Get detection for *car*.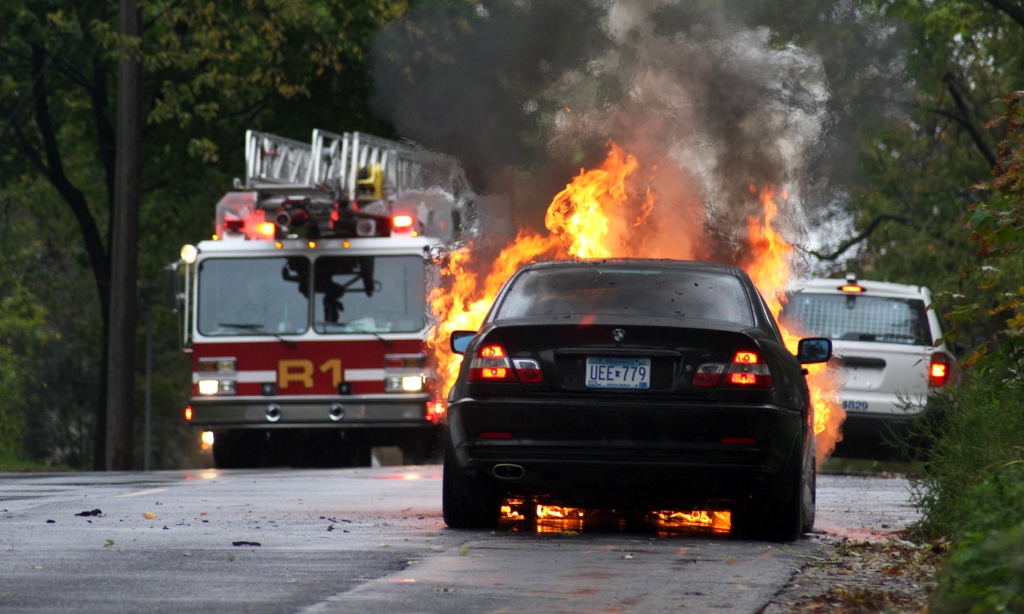
Detection: bbox(769, 264, 963, 444).
